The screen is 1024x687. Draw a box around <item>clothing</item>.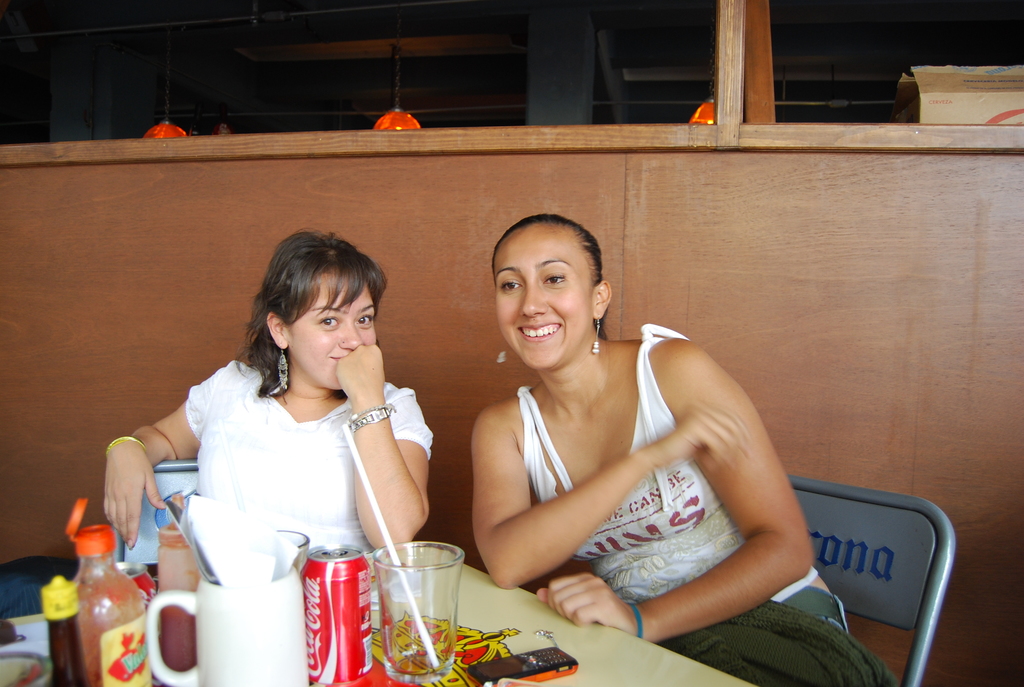
509,320,861,686.
